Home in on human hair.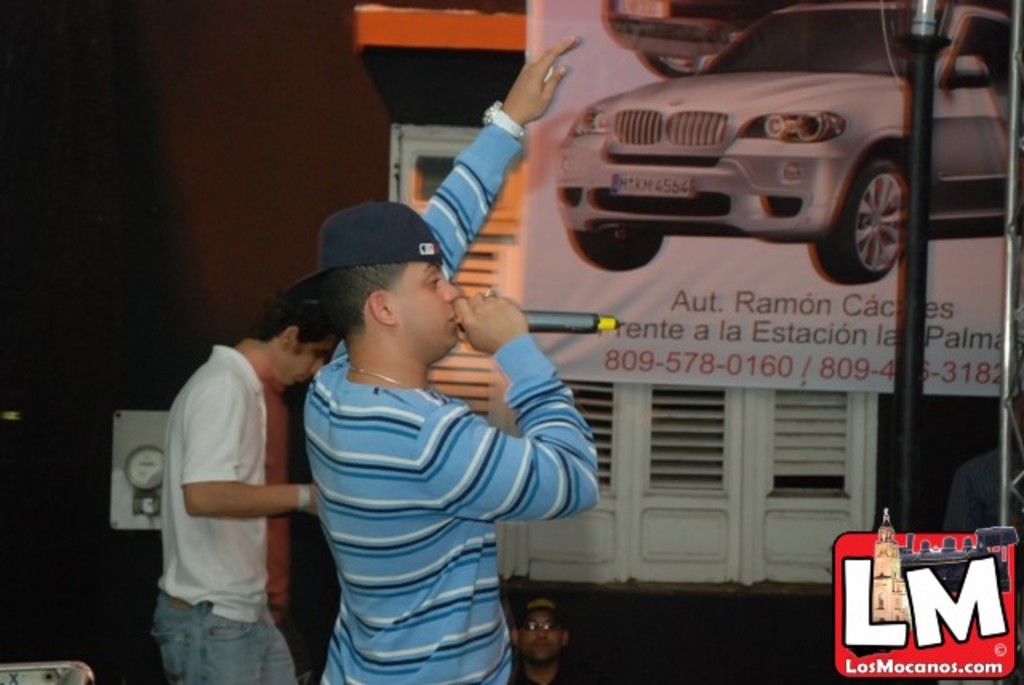
Homed in at [248,293,336,346].
